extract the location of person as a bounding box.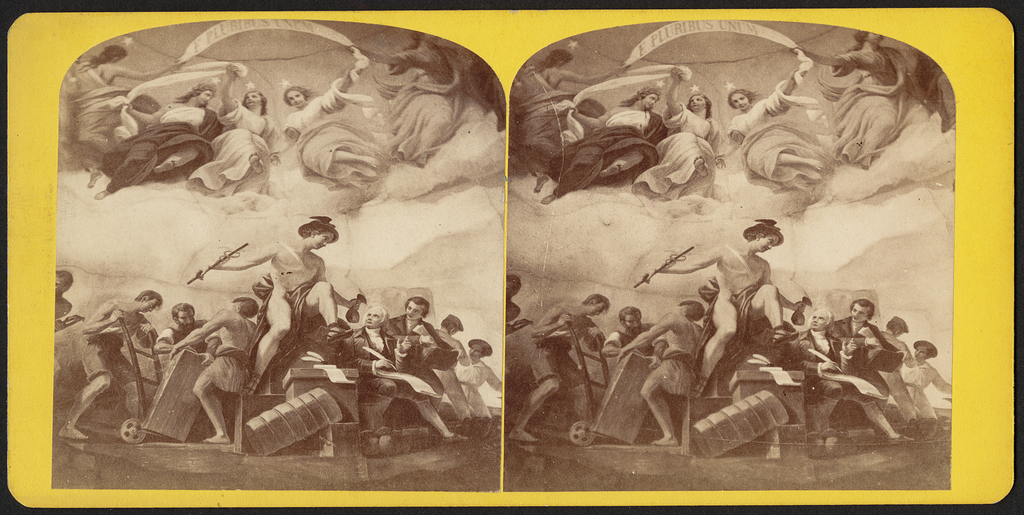
detection(822, 278, 911, 449).
